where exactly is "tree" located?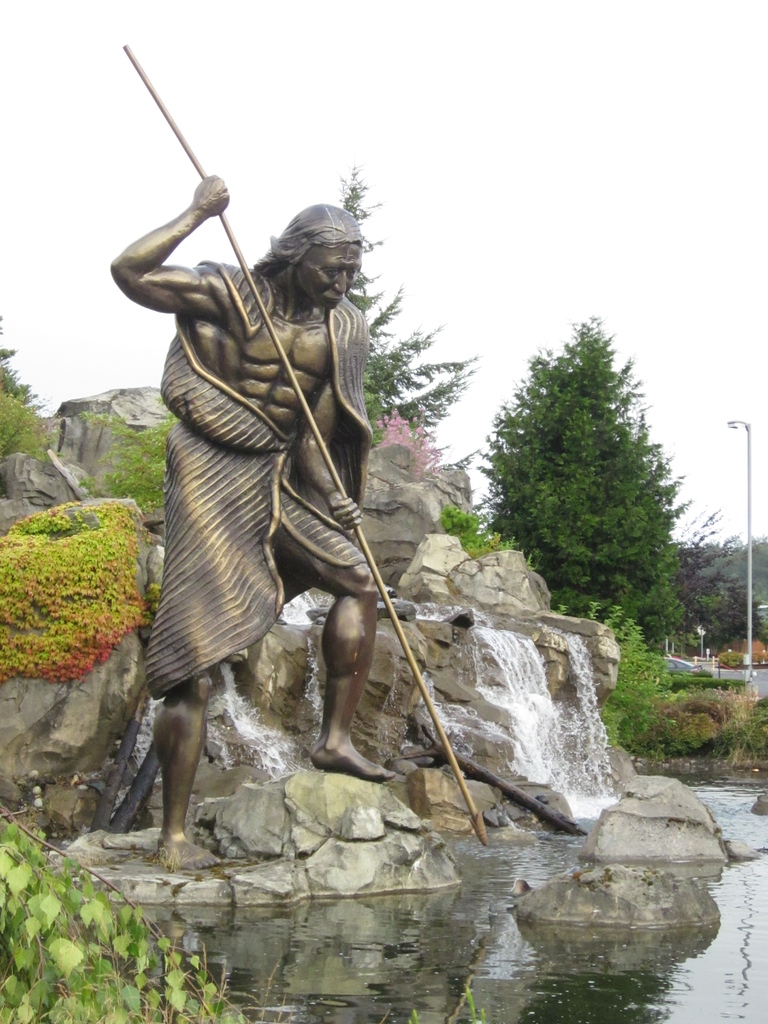
Its bounding box is 484,304,698,638.
